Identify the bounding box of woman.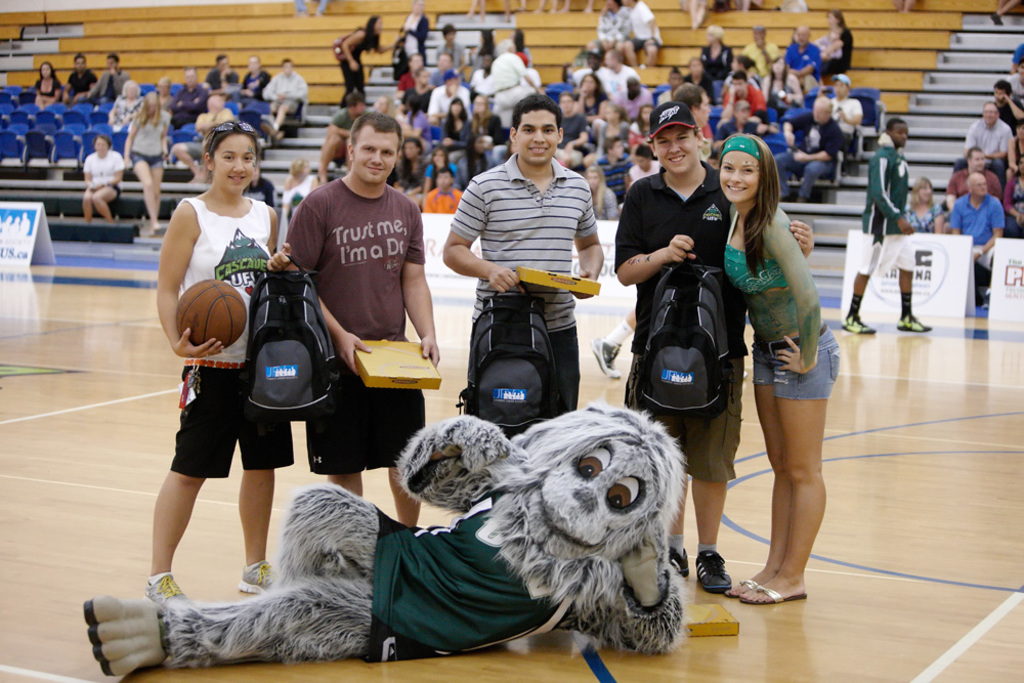
<bbox>142, 120, 305, 620</bbox>.
